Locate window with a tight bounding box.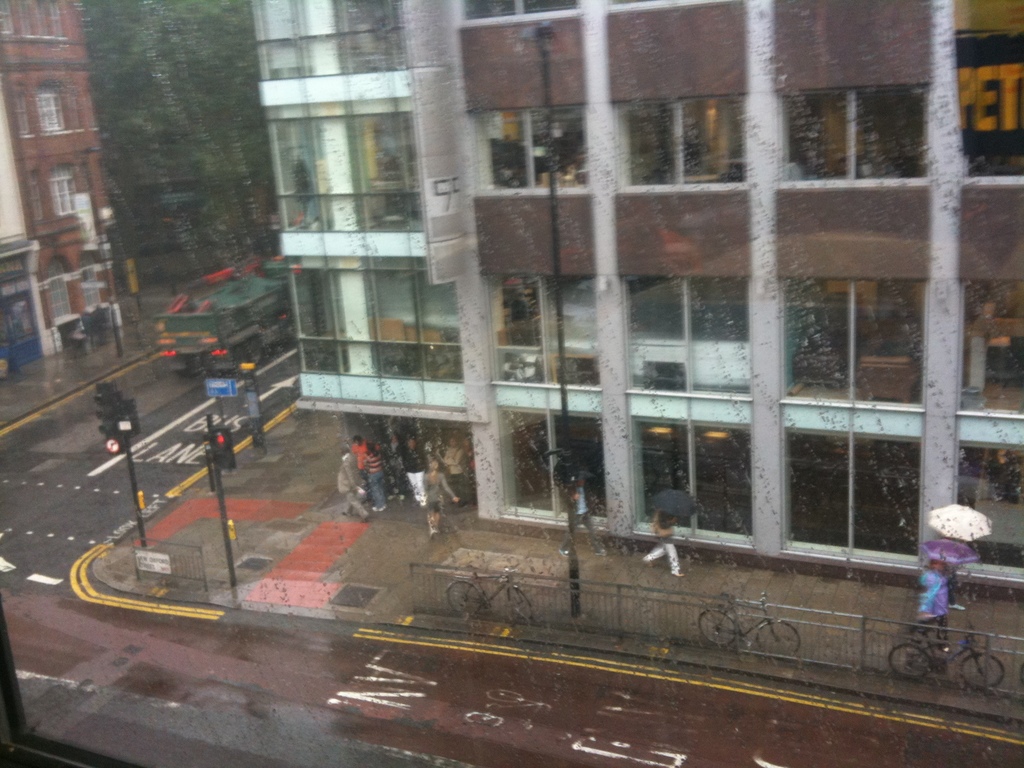
bbox=[12, 90, 33, 138].
